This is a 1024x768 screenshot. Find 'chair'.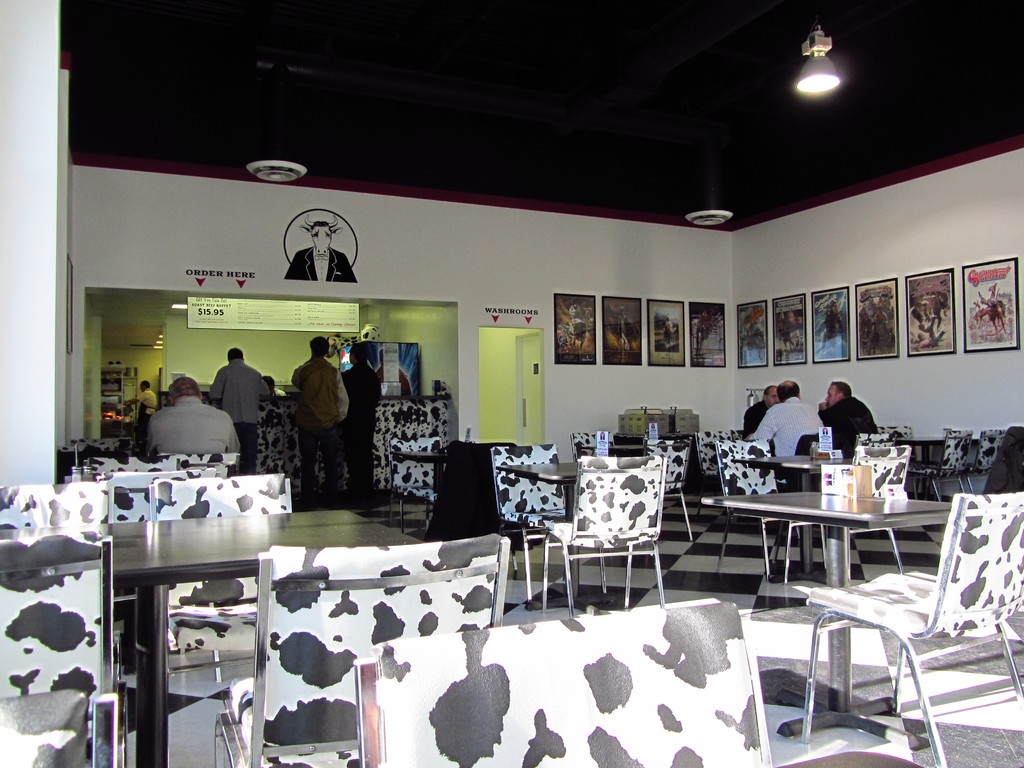
Bounding box: bbox(694, 433, 742, 517).
